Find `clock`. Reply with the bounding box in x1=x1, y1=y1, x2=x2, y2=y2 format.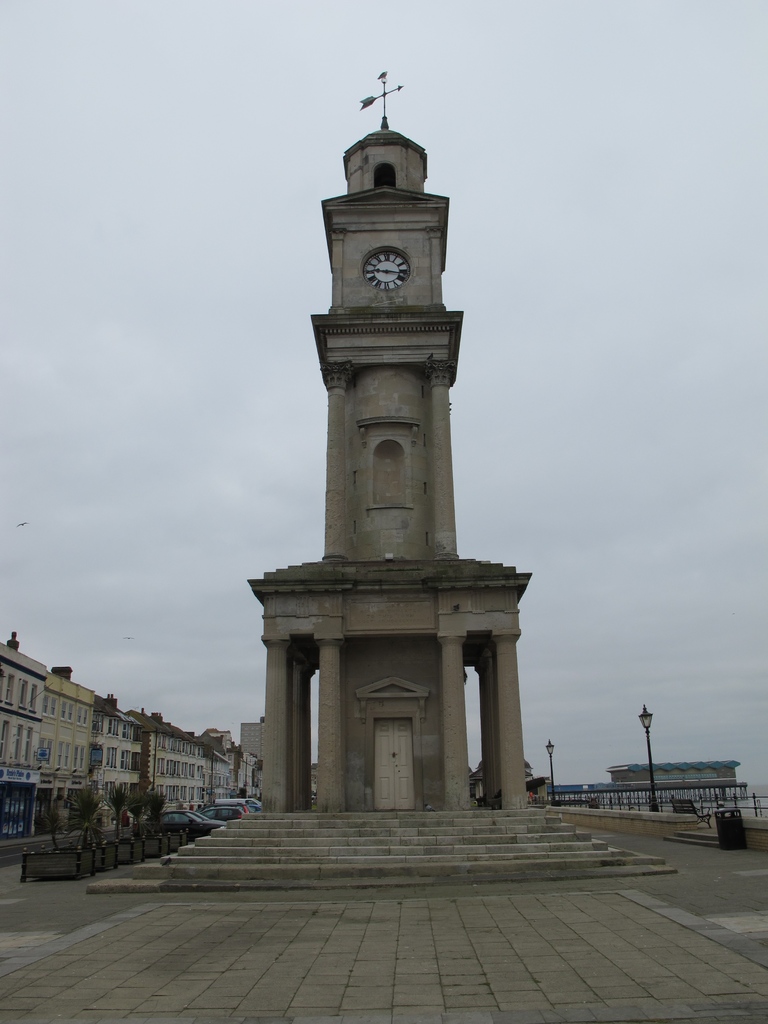
x1=358, y1=245, x2=409, y2=291.
